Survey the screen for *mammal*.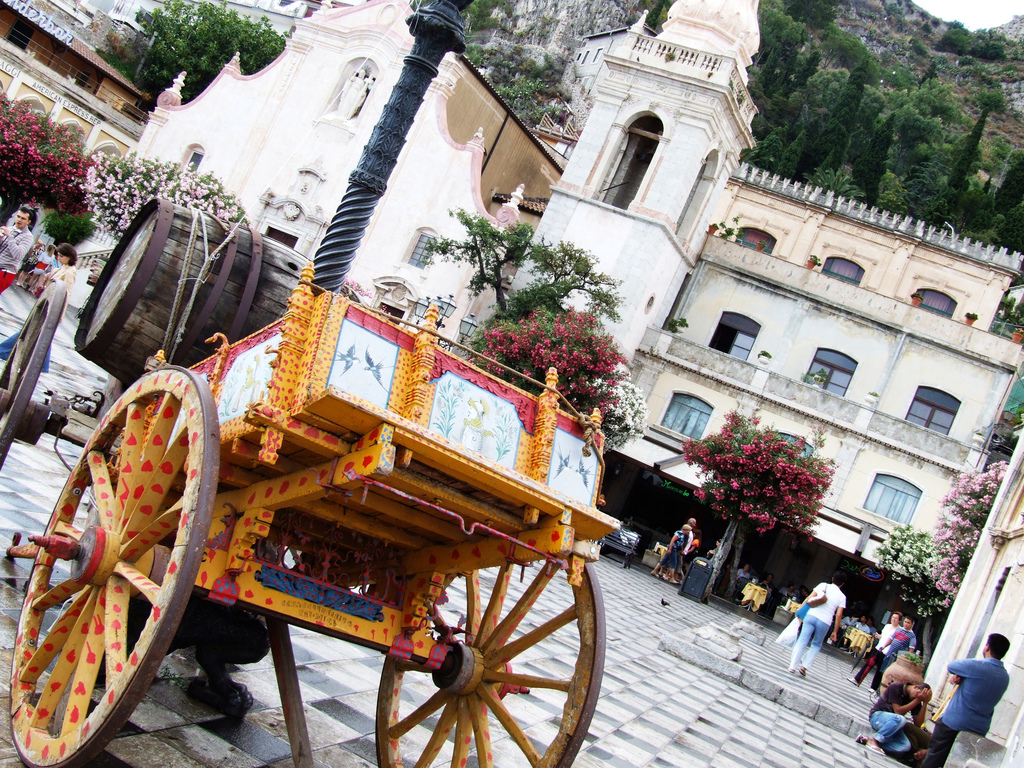
Survey found: bbox=[856, 616, 876, 636].
